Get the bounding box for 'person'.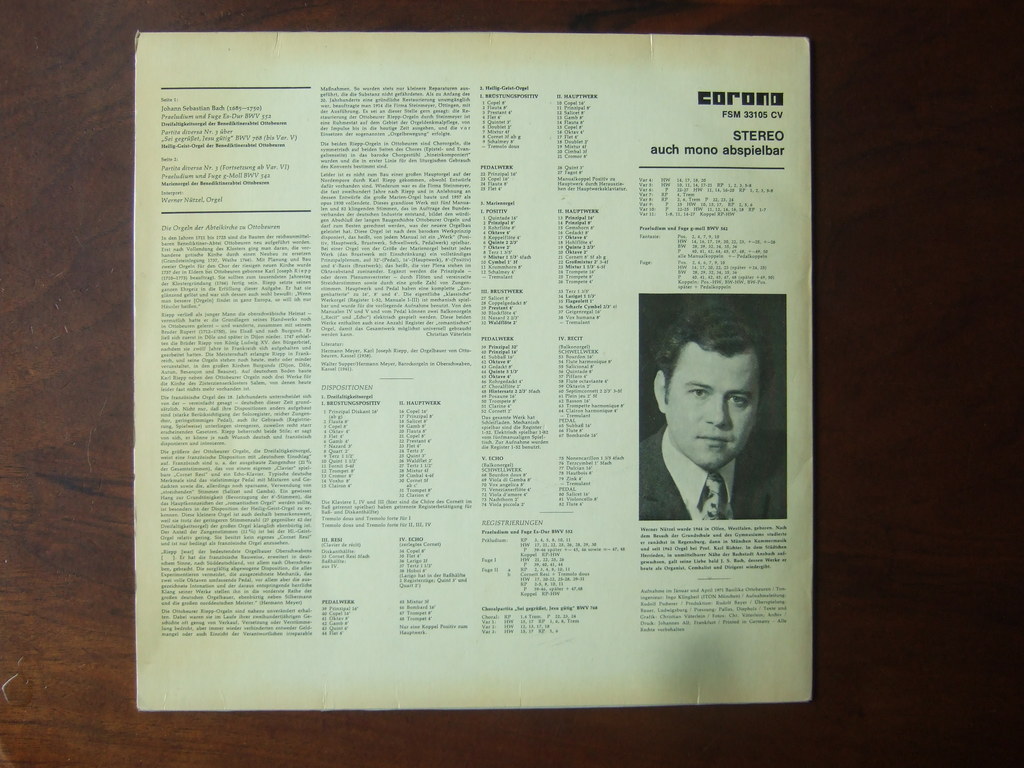
(639,305,787,520).
